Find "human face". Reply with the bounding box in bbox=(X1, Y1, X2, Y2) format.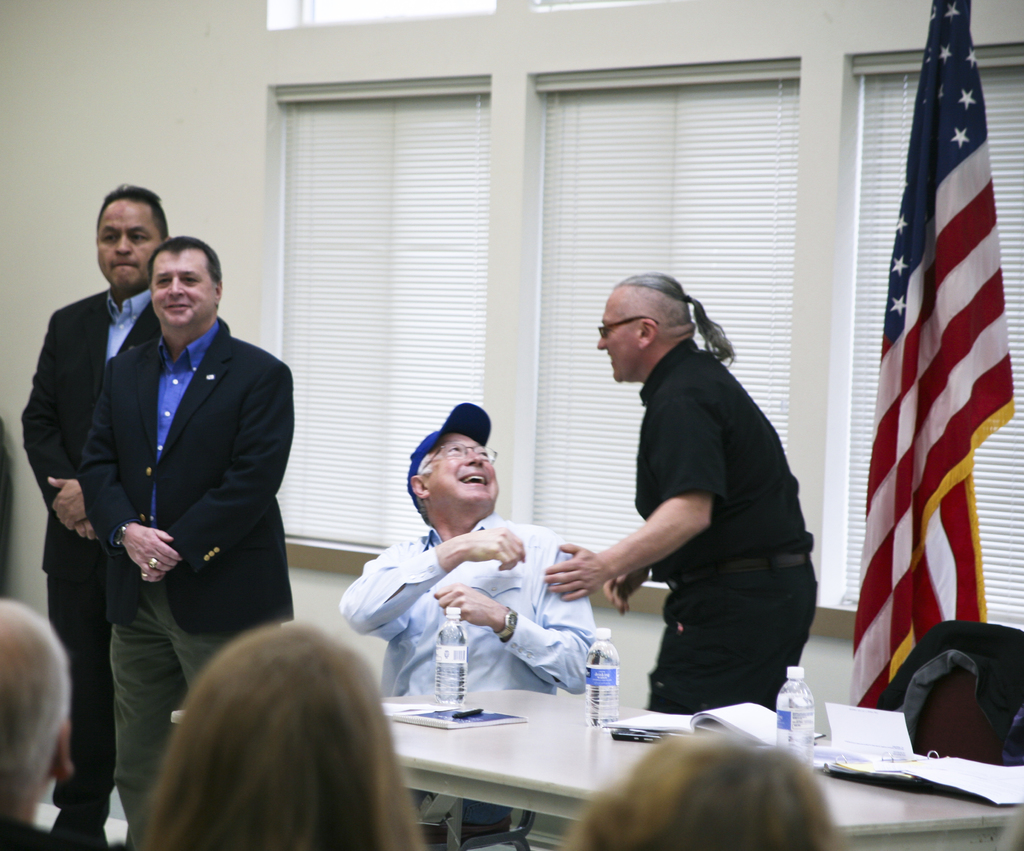
bbox=(598, 282, 641, 377).
